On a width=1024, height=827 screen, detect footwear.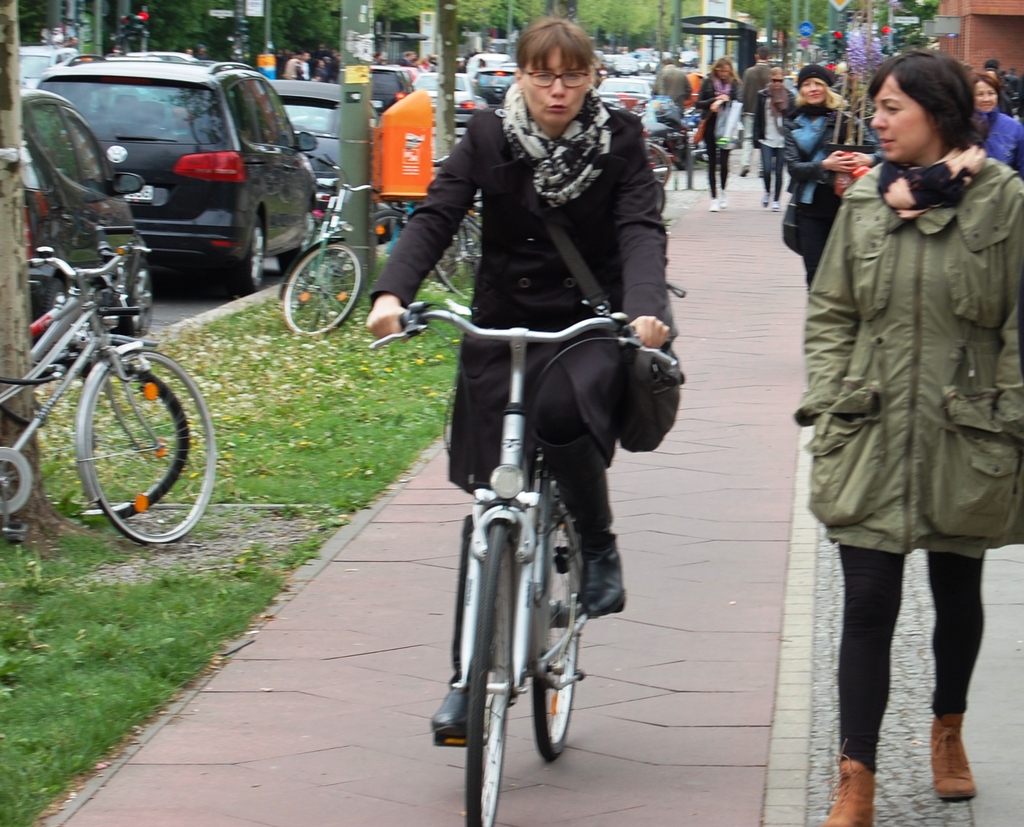
717:189:730:209.
